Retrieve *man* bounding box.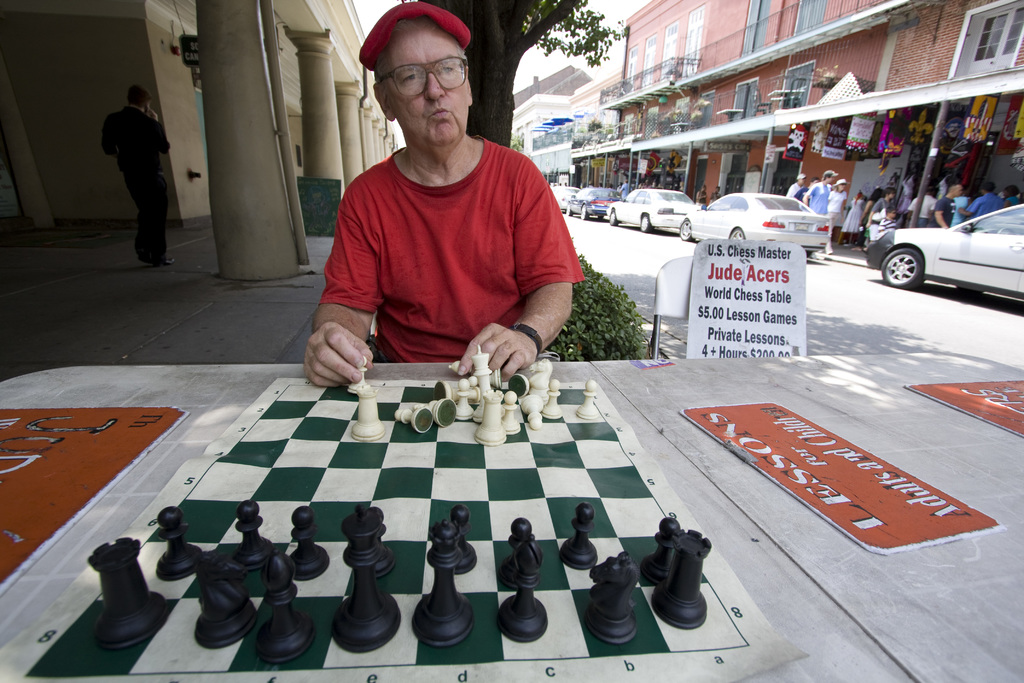
Bounding box: pyautogui.locateOnScreen(300, 6, 583, 383).
